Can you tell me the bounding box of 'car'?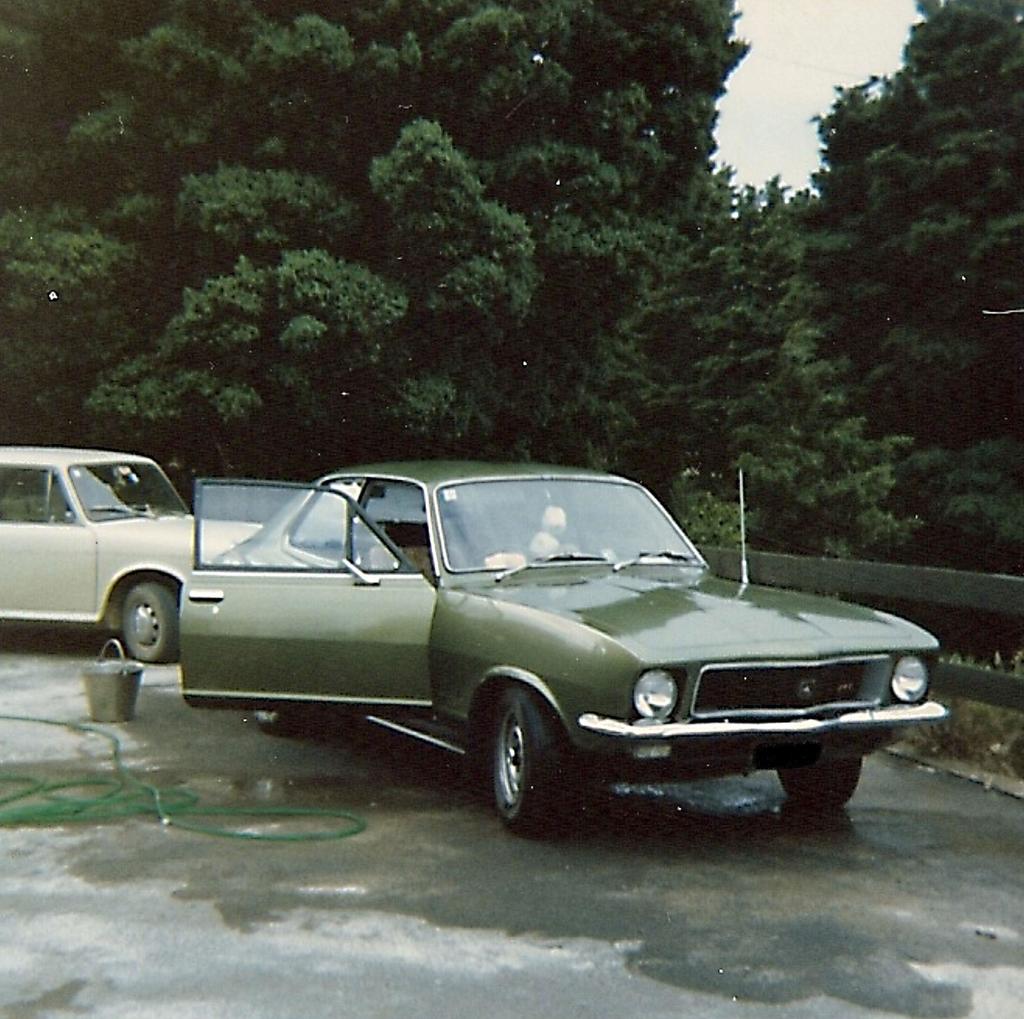
left=175, top=467, right=952, bottom=838.
